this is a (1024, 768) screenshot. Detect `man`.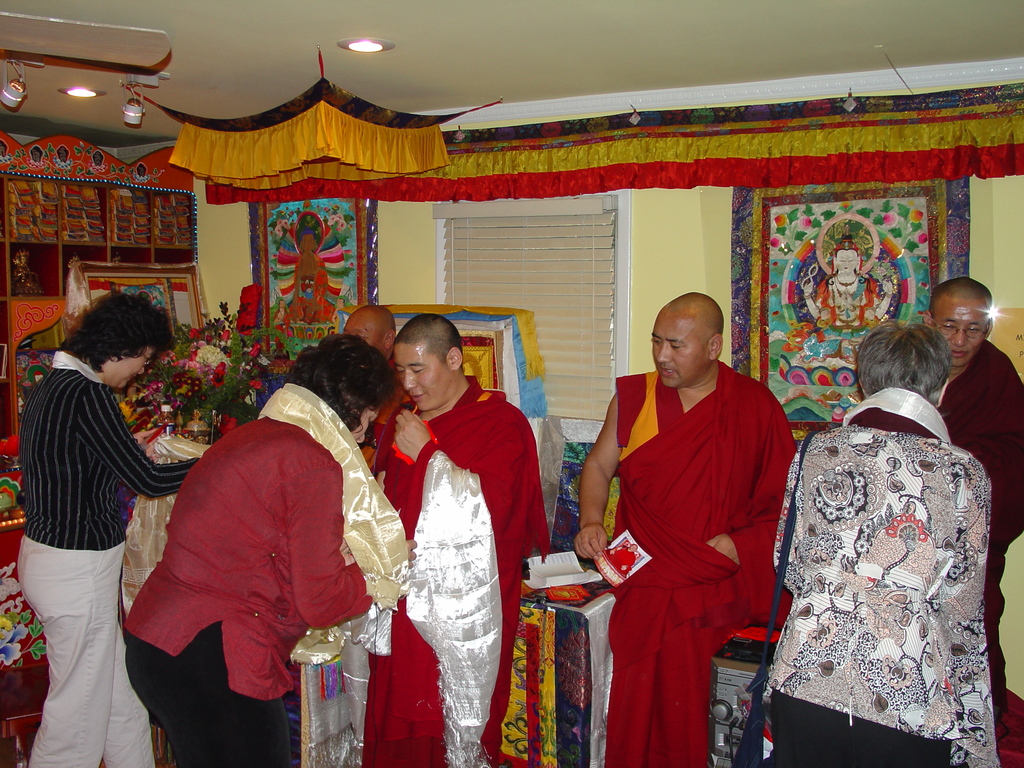
BBox(372, 312, 552, 767).
